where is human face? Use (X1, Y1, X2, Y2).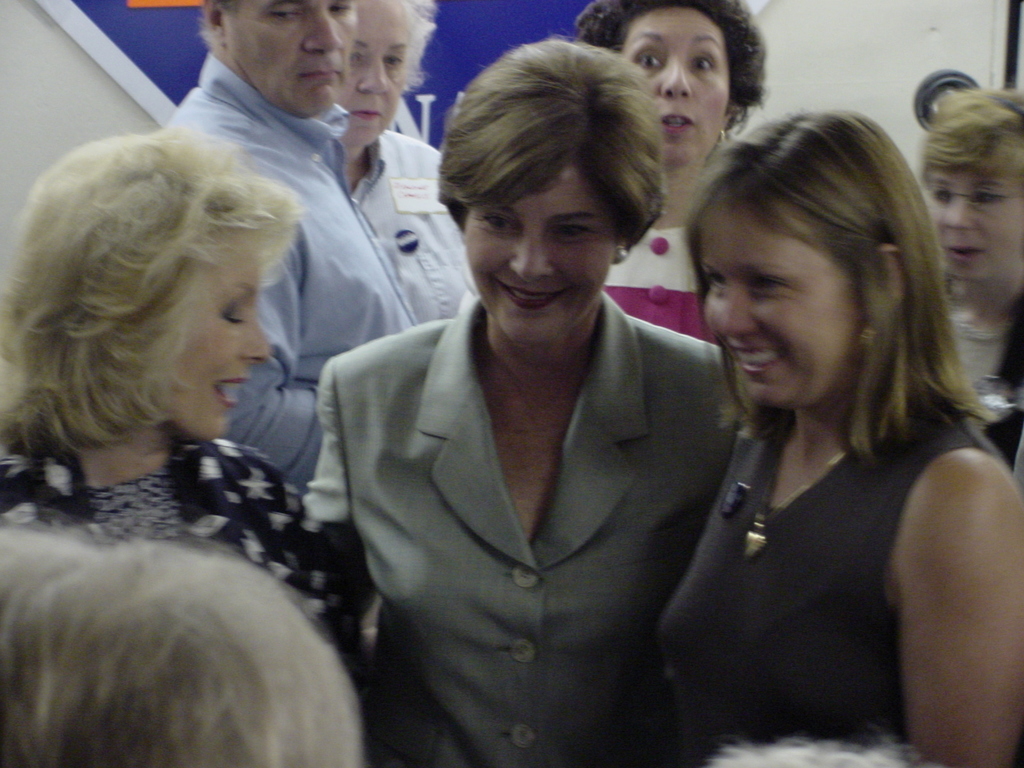
(701, 205, 854, 403).
